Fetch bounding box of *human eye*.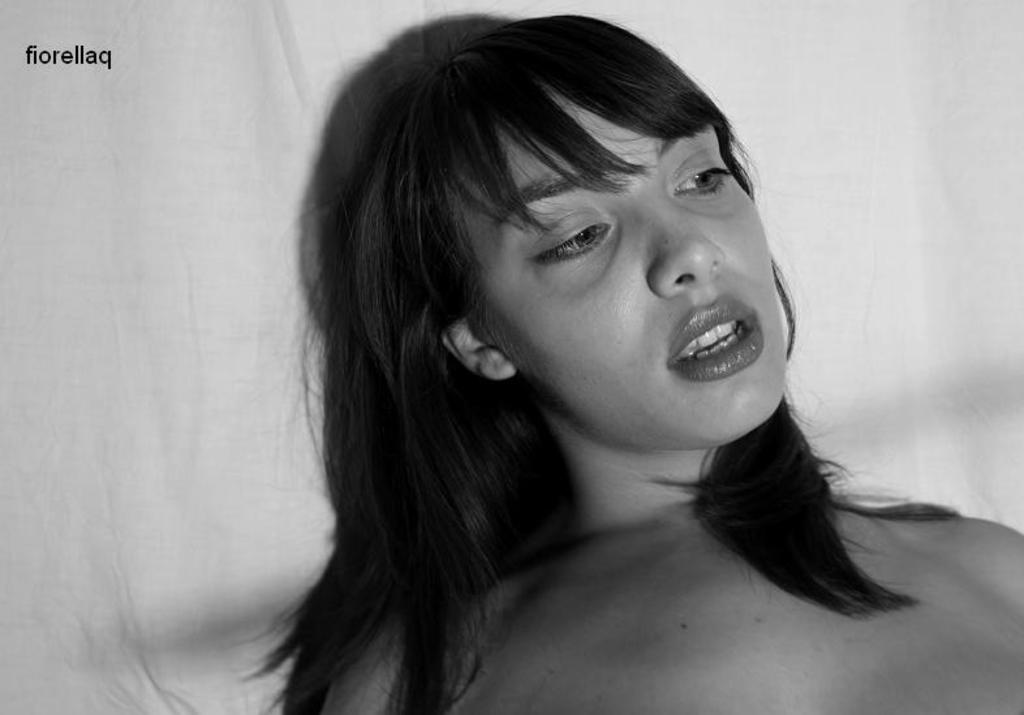
Bbox: left=513, top=207, right=610, bottom=277.
